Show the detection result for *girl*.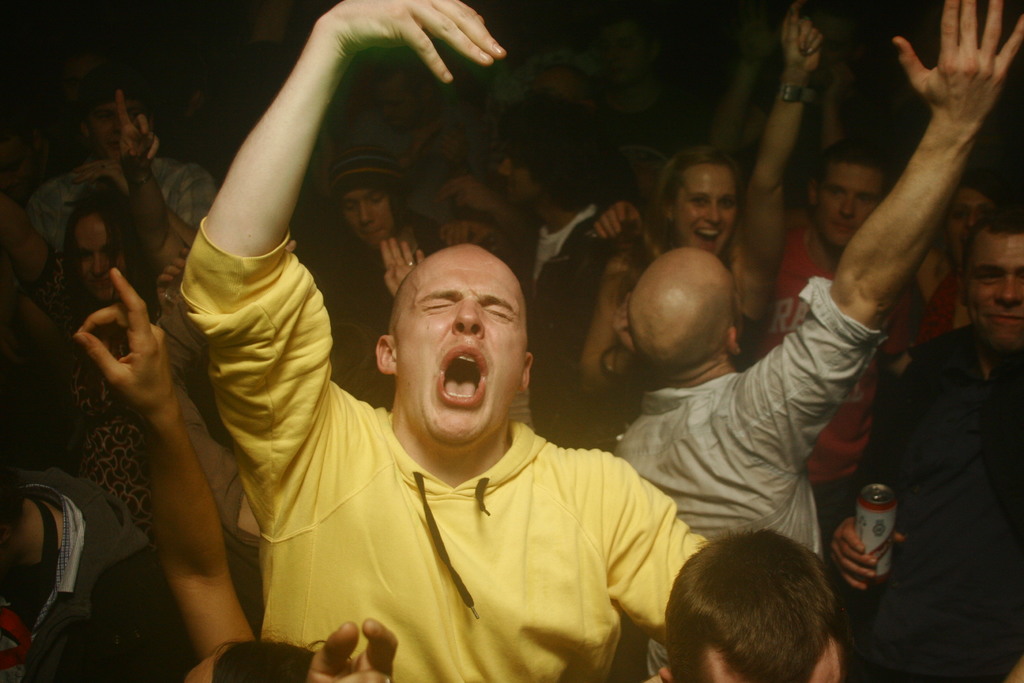
[580,0,824,400].
